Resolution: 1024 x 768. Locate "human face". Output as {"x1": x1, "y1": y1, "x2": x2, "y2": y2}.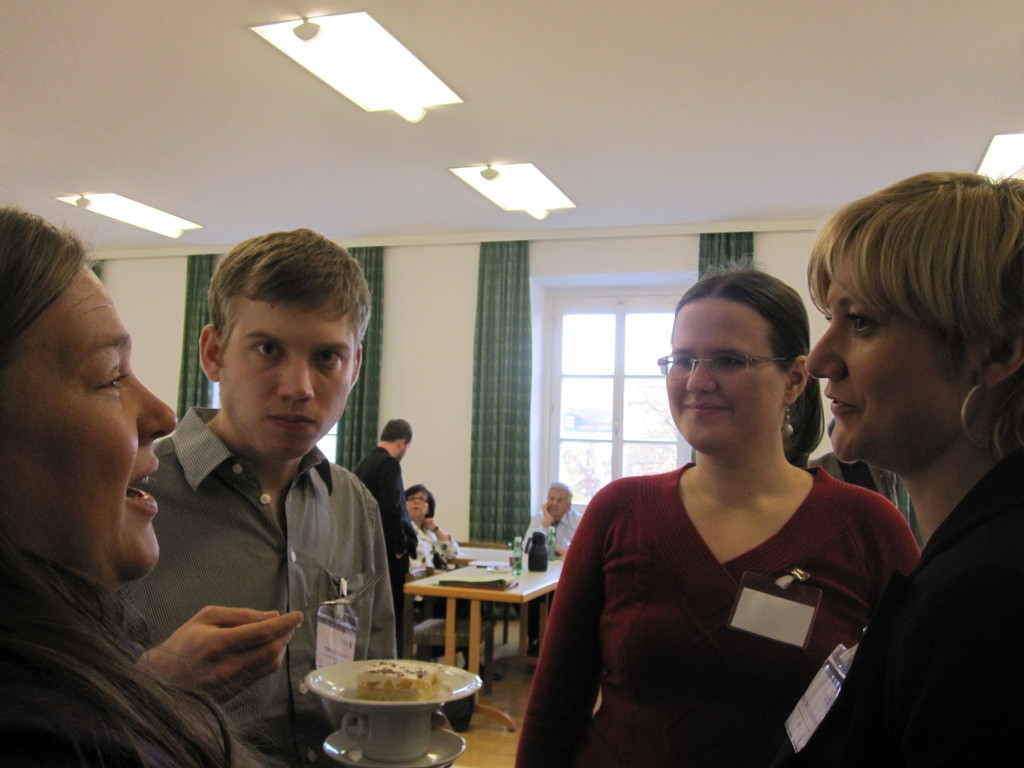
{"x1": 401, "y1": 441, "x2": 412, "y2": 462}.
